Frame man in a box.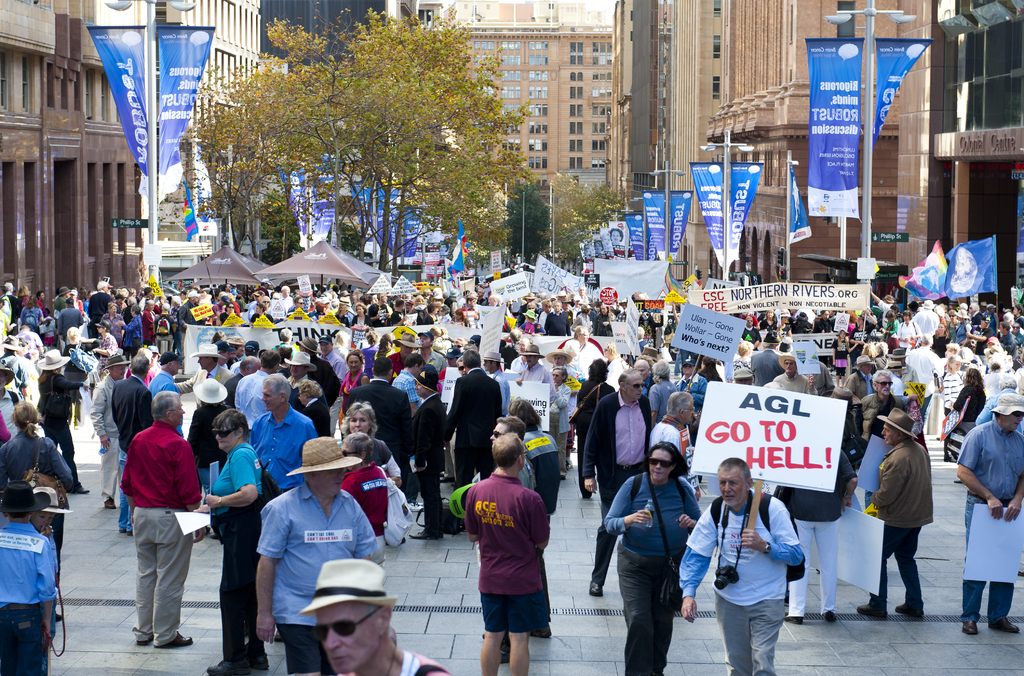
{"x1": 646, "y1": 389, "x2": 689, "y2": 457}.
